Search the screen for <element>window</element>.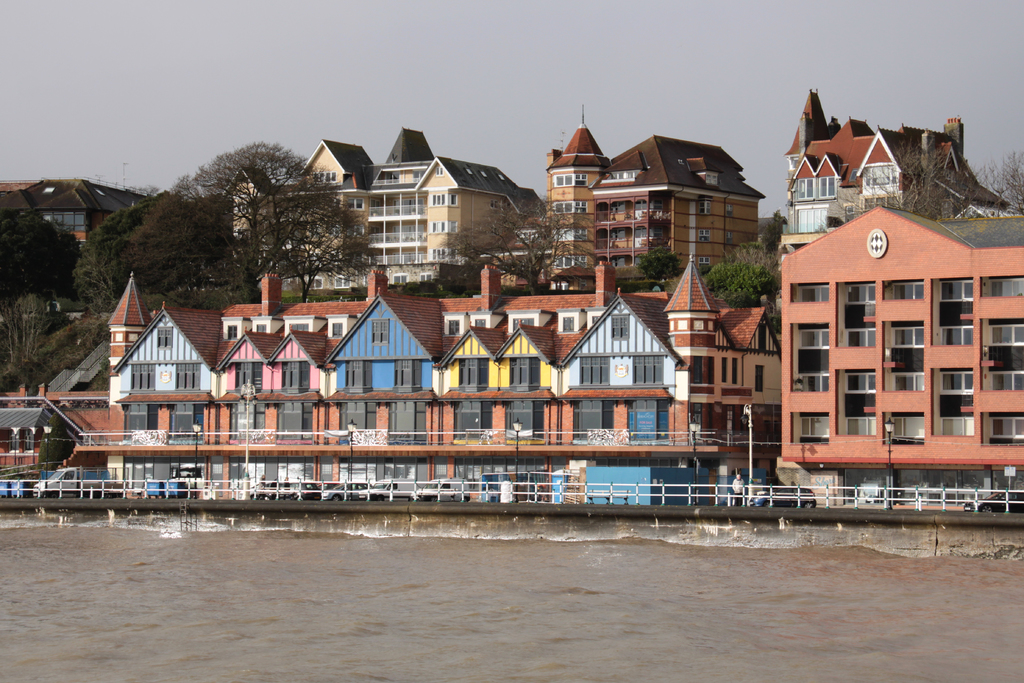
Found at Rect(634, 356, 666, 383).
